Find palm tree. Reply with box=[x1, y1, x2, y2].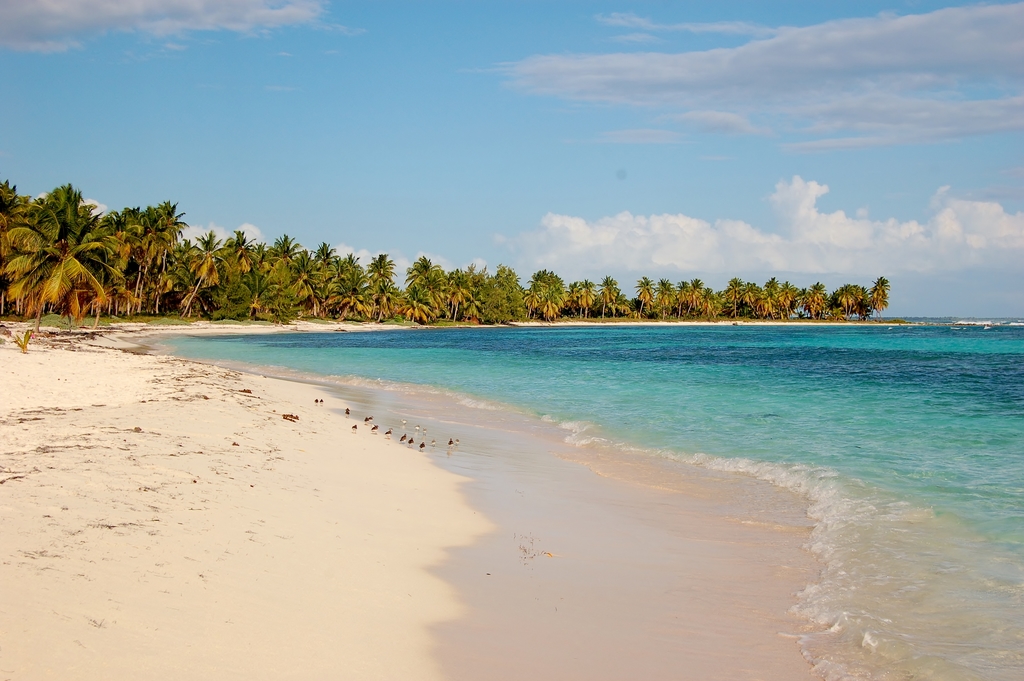
box=[818, 279, 852, 324].
